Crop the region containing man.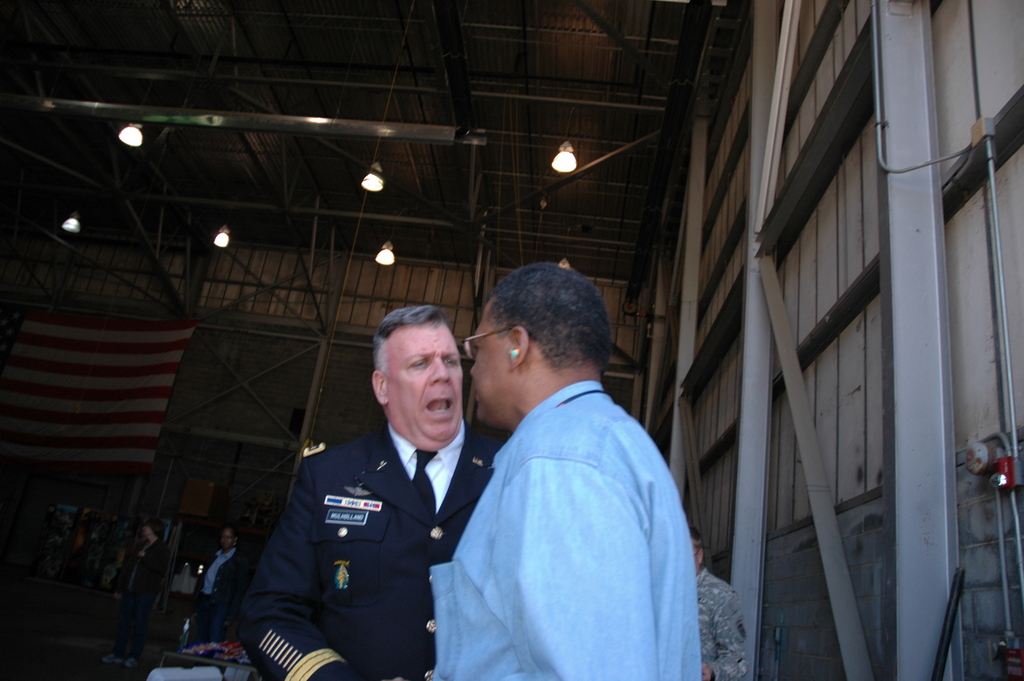
Crop region: crop(412, 252, 710, 678).
